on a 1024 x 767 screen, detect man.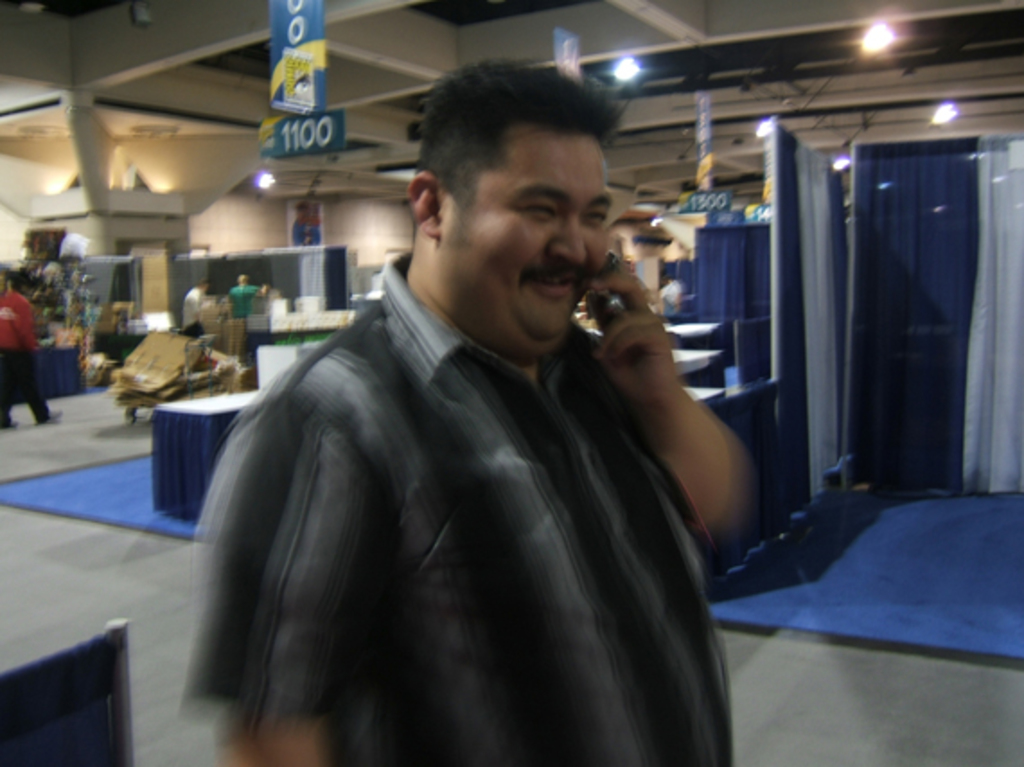
[x1=174, y1=275, x2=208, y2=339].
